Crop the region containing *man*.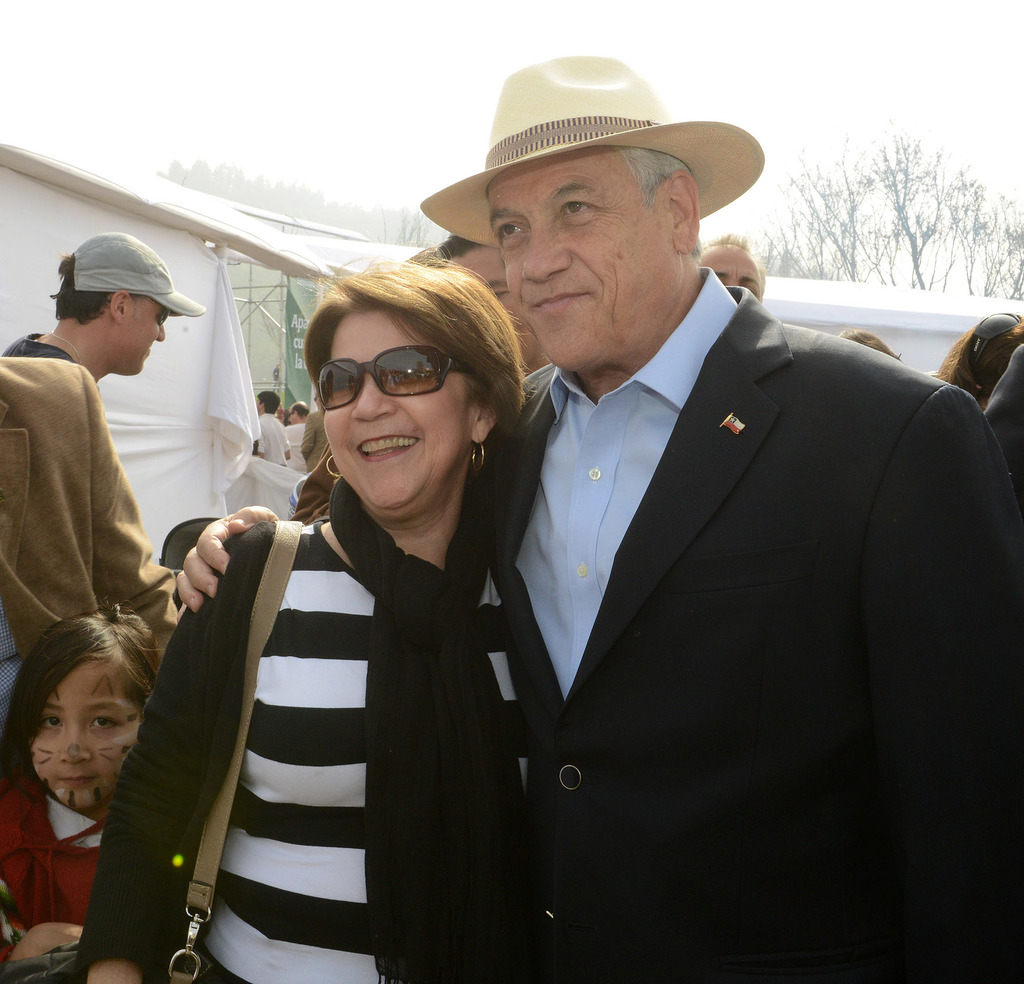
Crop region: region(282, 403, 307, 475).
